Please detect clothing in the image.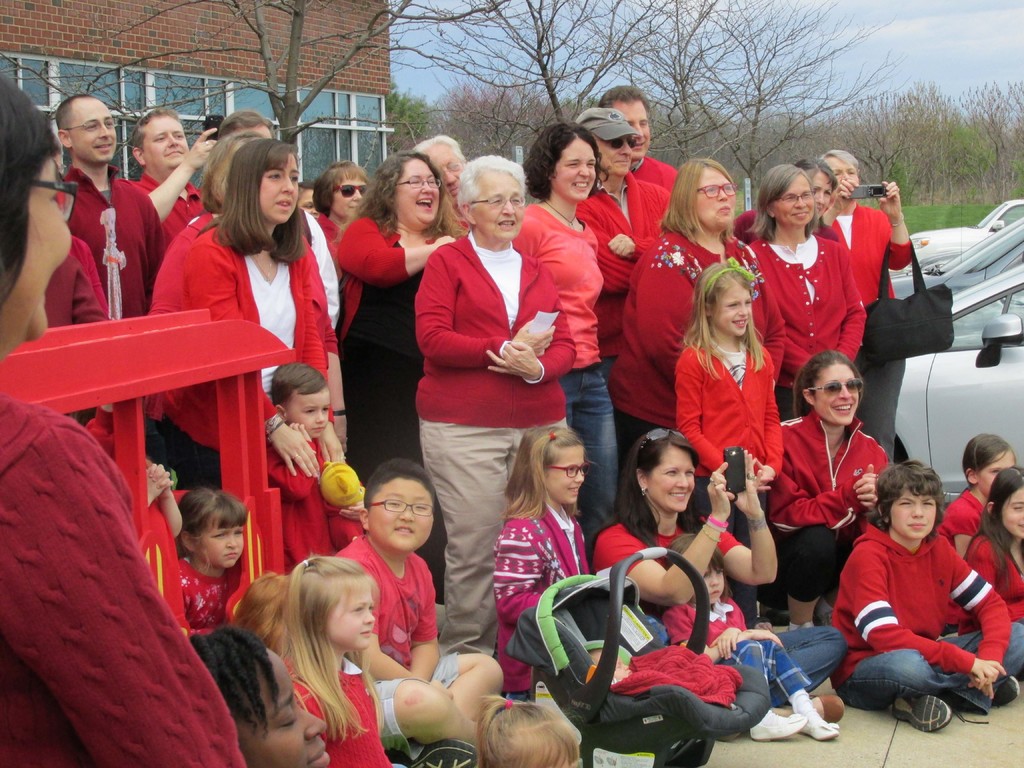
bbox=(826, 204, 893, 460).
